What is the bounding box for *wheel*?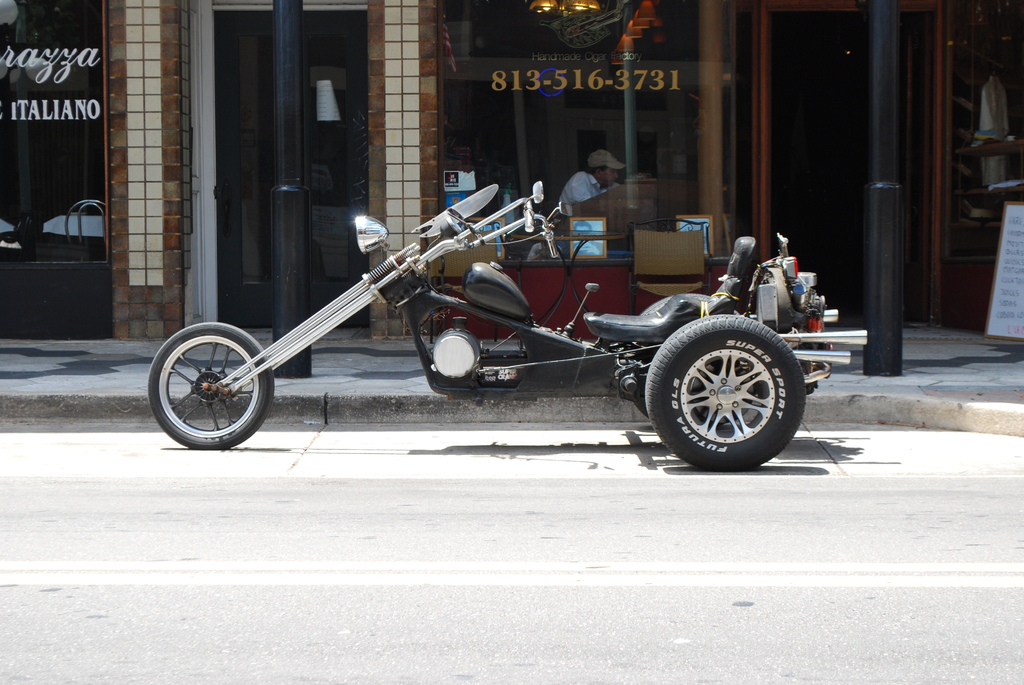
145, 318, 280, 450.
